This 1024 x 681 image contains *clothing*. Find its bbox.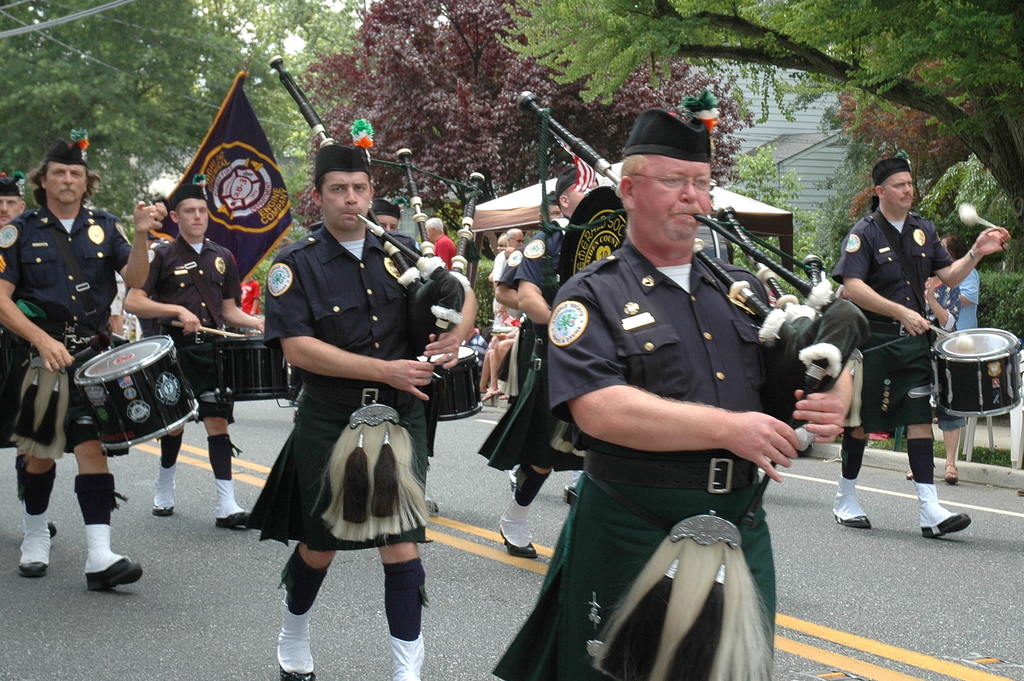
(919, 263, 983, 427).
